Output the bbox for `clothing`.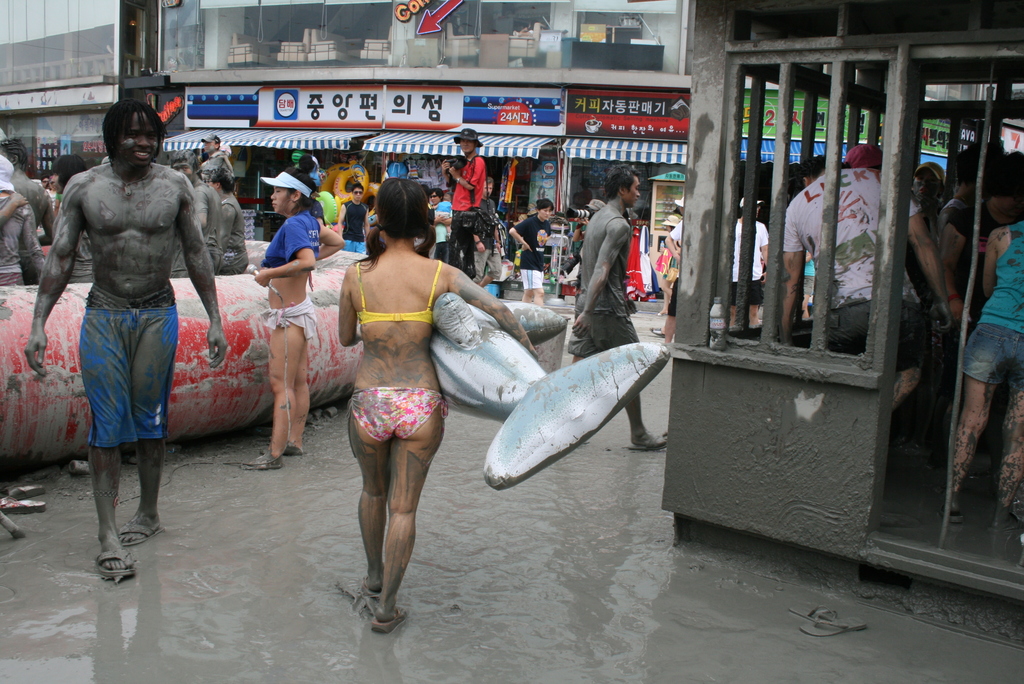
bbox(172, 184, 219, 277).
